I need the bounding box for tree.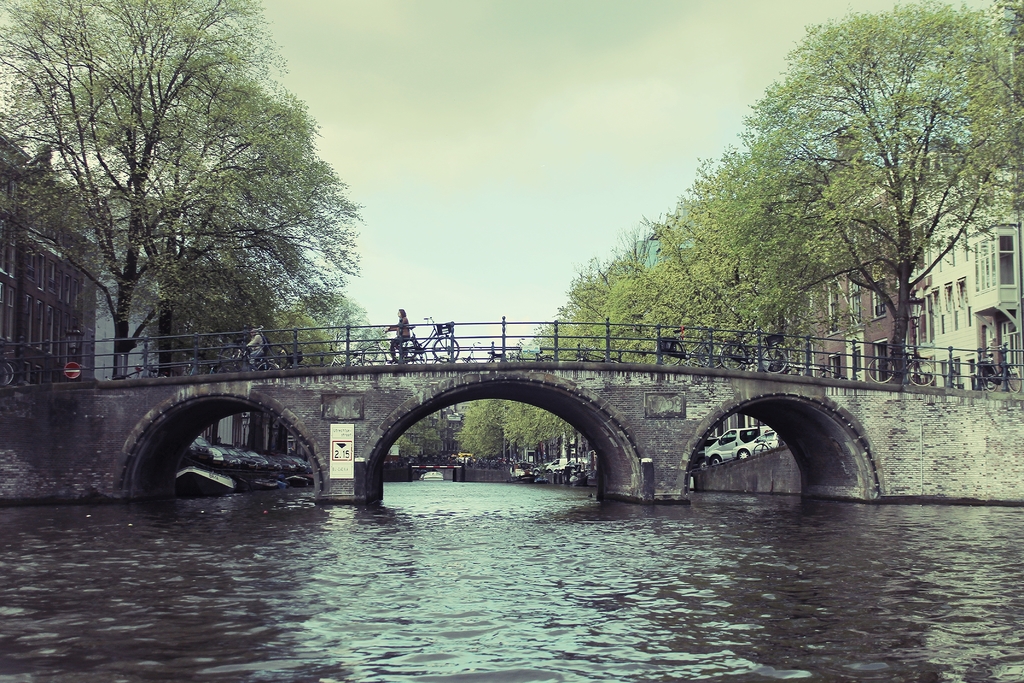
Here it is: <bbox>23, 17, 360, 383</bbox>.
